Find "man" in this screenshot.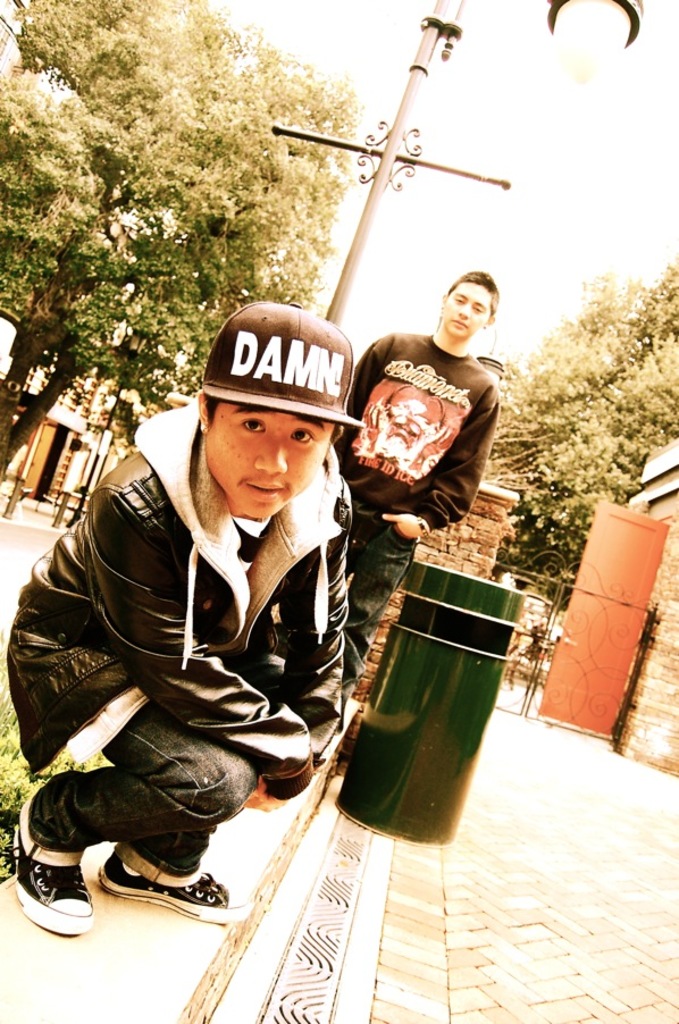
The bounding box for "man" is l=28, t=316, r=404, b=945.
